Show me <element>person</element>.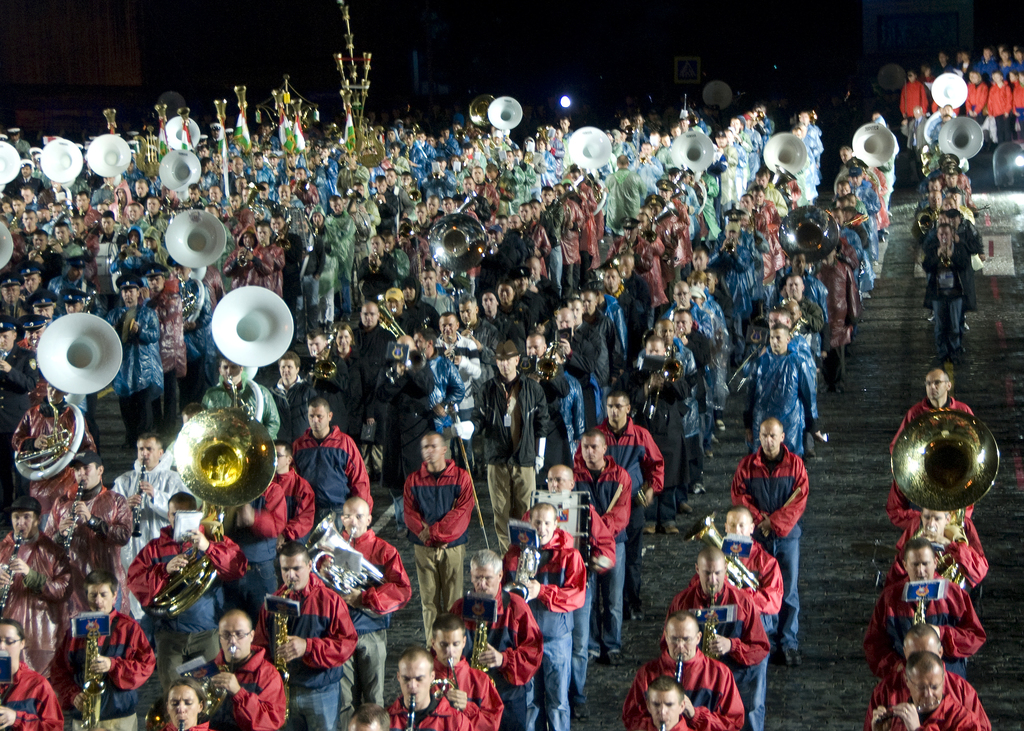
<element>person</element> is here: [718,507,787,730].
